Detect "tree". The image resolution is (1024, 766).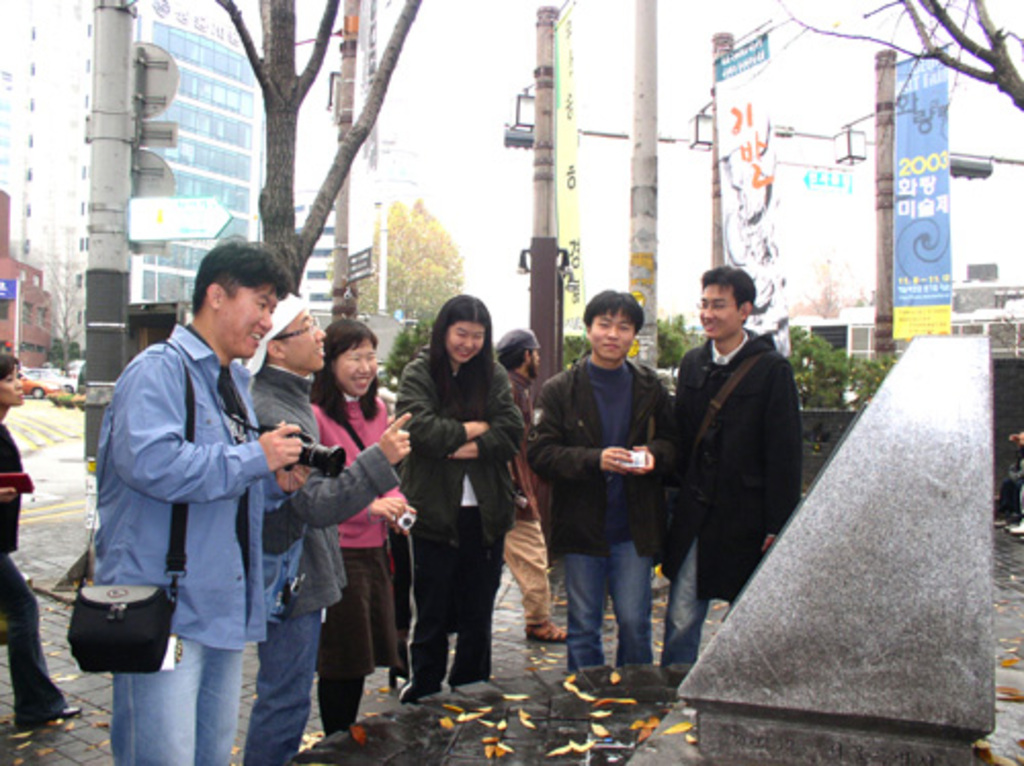
locate(651, 303, 698, 365).
